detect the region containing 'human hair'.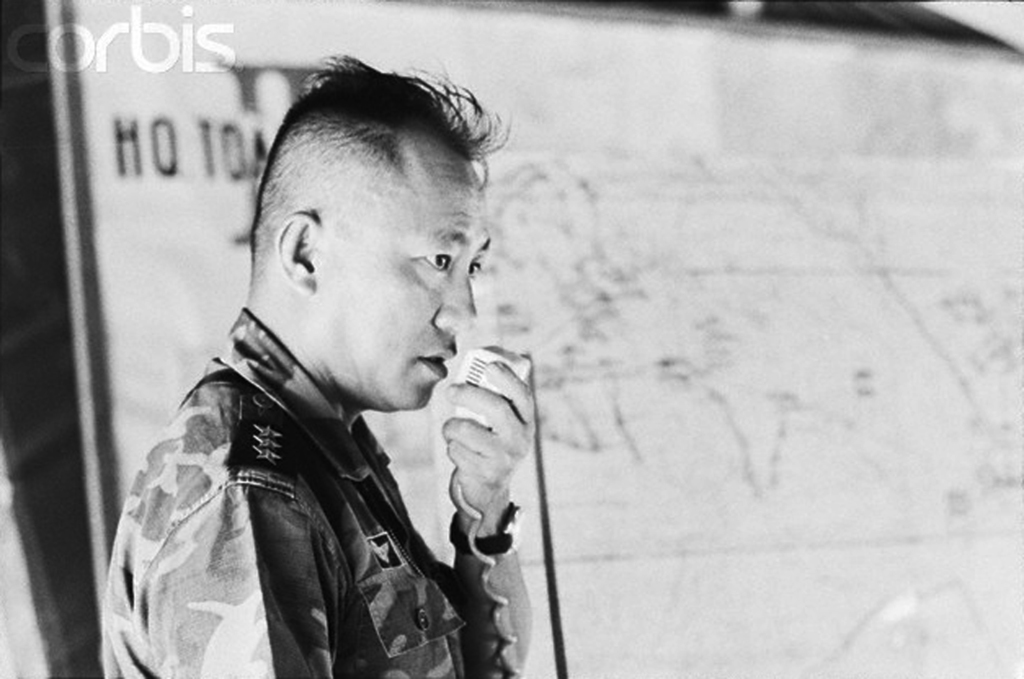
BBox(241, 73, 489, 286).
